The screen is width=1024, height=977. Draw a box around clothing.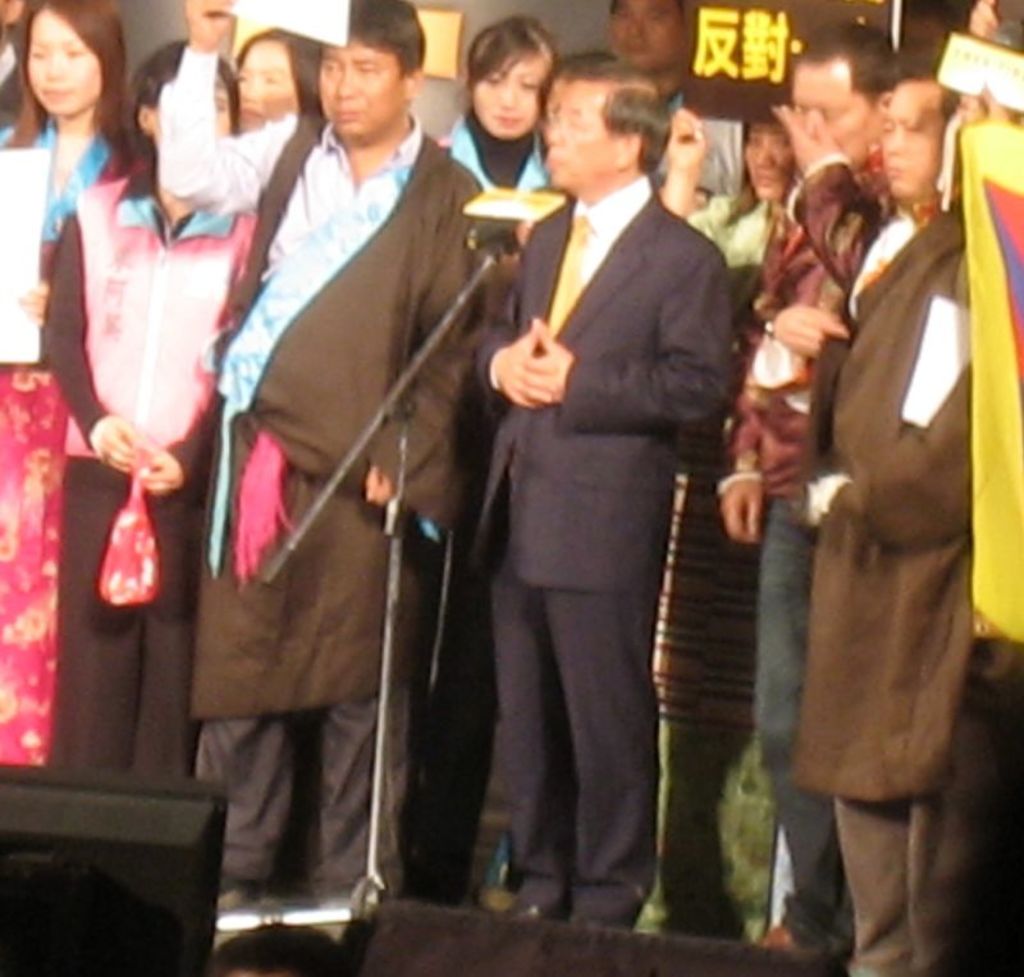
locate(175, 42, 485, 909).
